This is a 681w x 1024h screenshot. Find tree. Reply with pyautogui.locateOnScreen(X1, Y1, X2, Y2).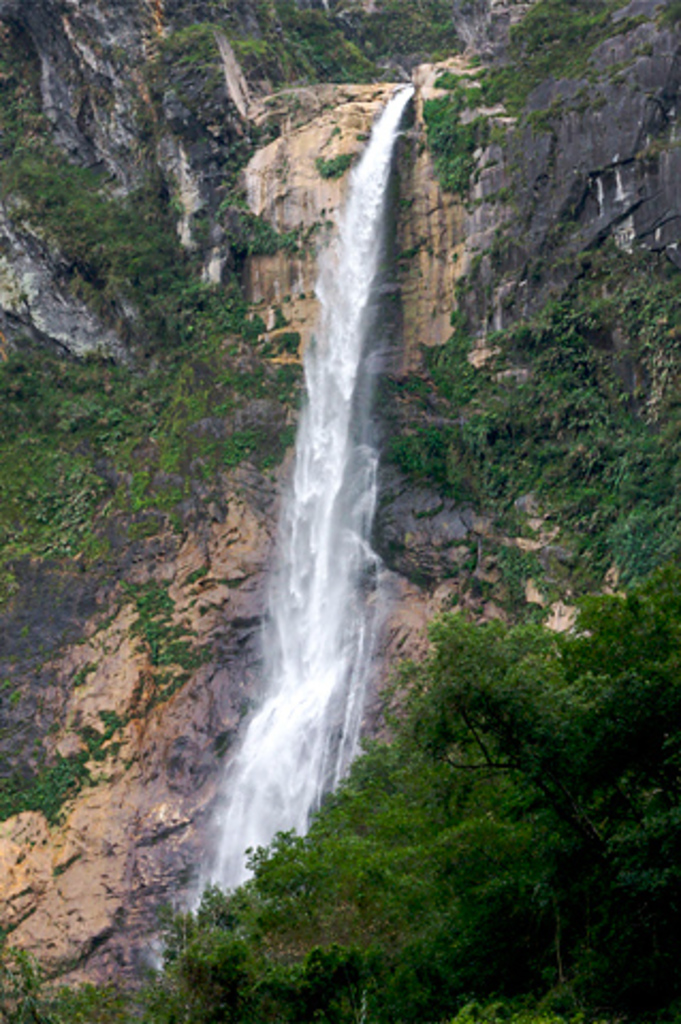
pyautogui.locateOnScreen(199, 623, 640, 990).
